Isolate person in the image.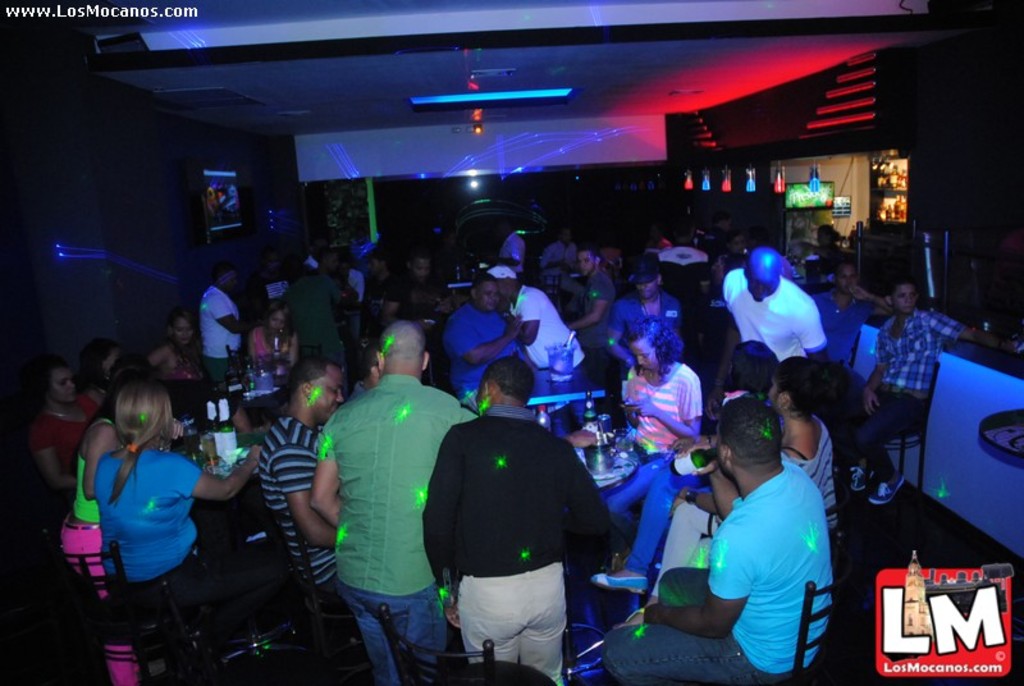
Isolated region: Rect(763, 352, 841, 553).
